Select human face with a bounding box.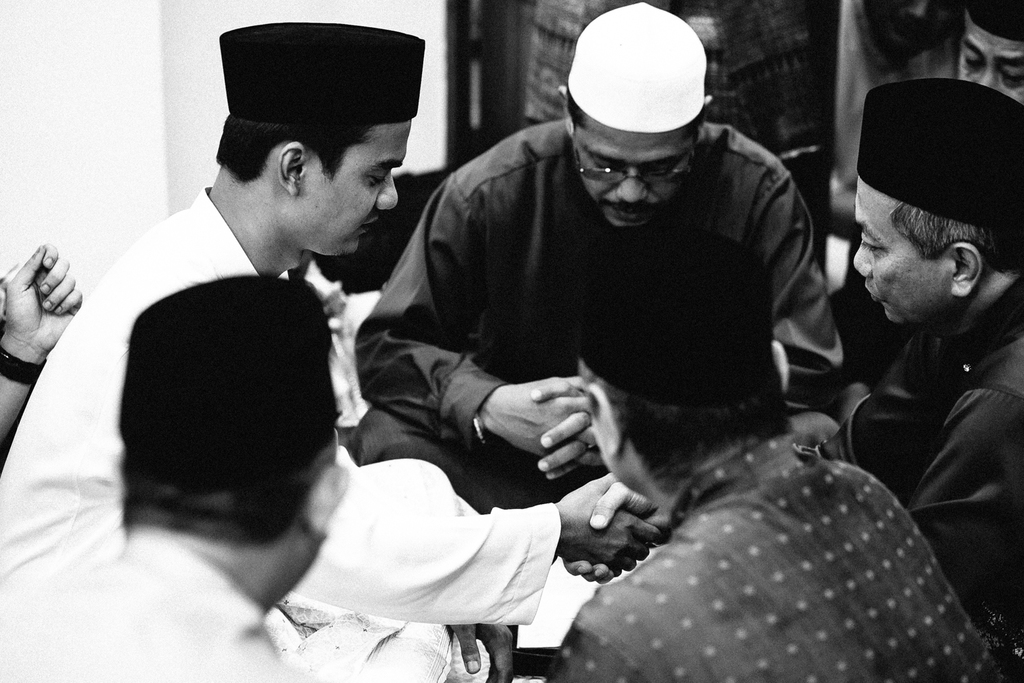
293 121 411 255.
